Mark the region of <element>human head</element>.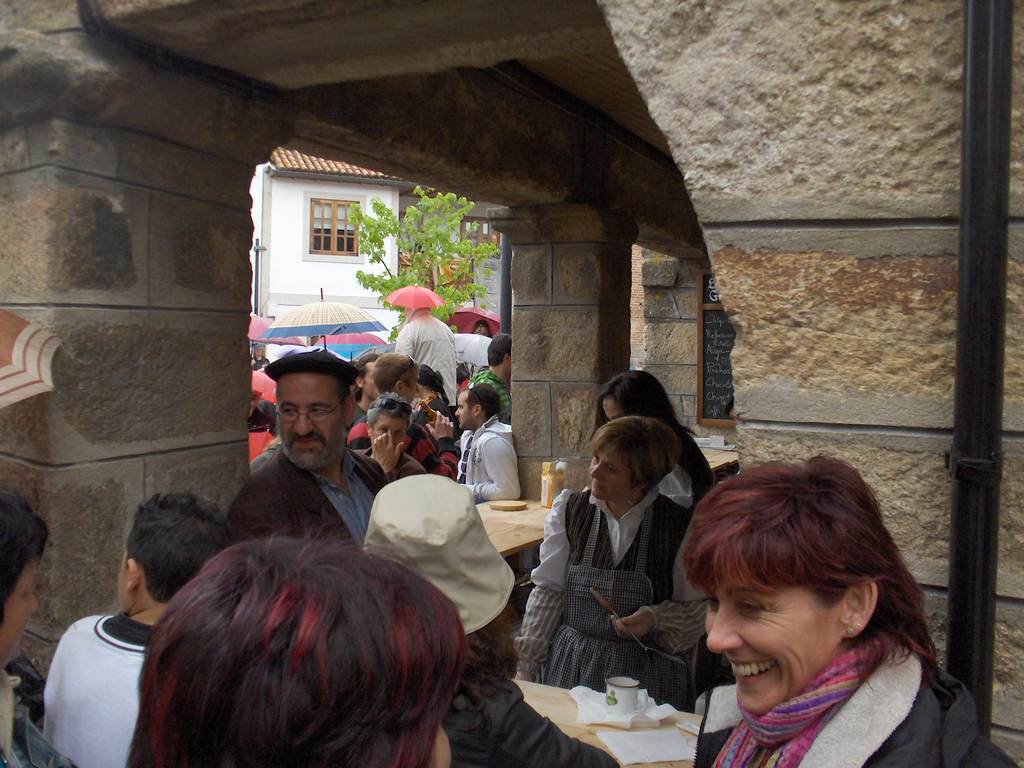
Region: {"left": 724, "top": 397, "right": 739, "bottom": 427}.
